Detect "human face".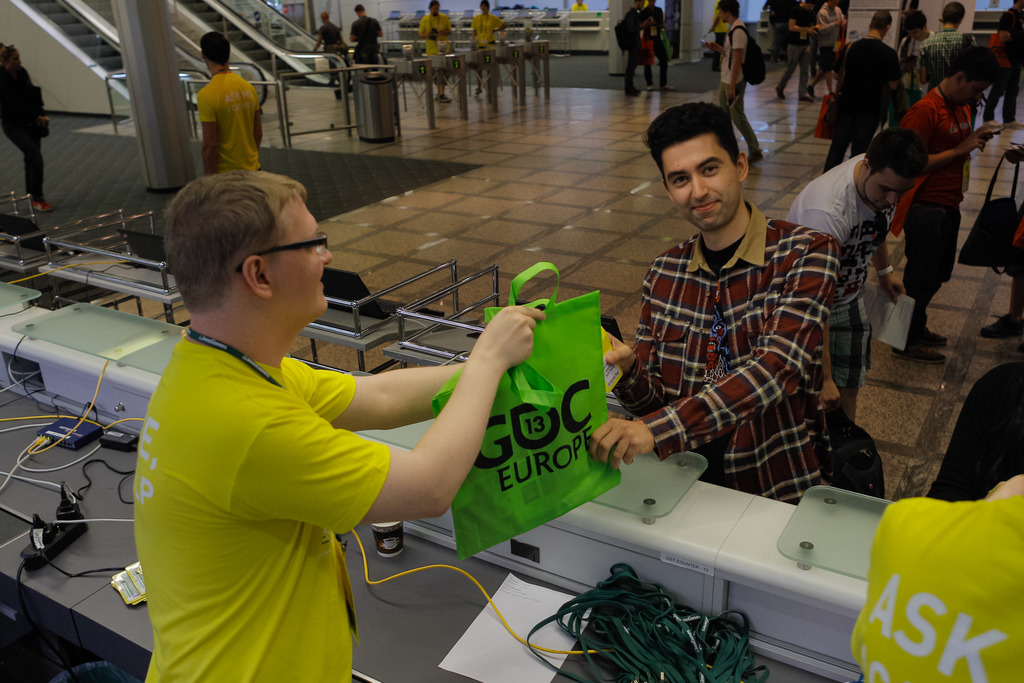
Detected at (719,10,726,26).
